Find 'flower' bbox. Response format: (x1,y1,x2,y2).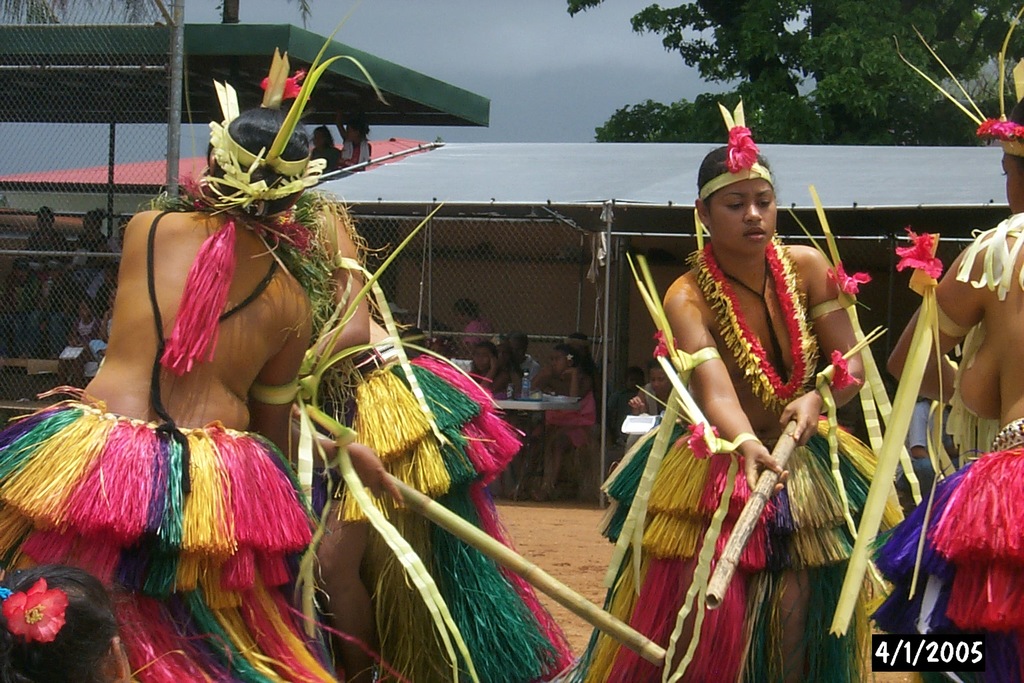
(889,227,953,289).
